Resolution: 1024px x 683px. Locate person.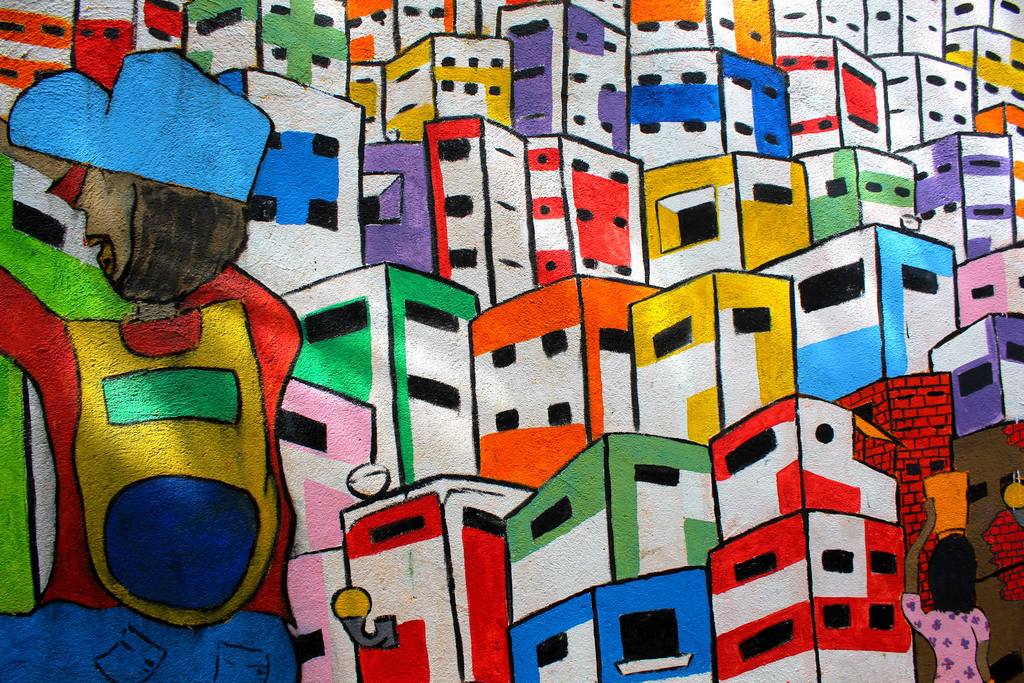
box=[0, 40, 301, 682].
